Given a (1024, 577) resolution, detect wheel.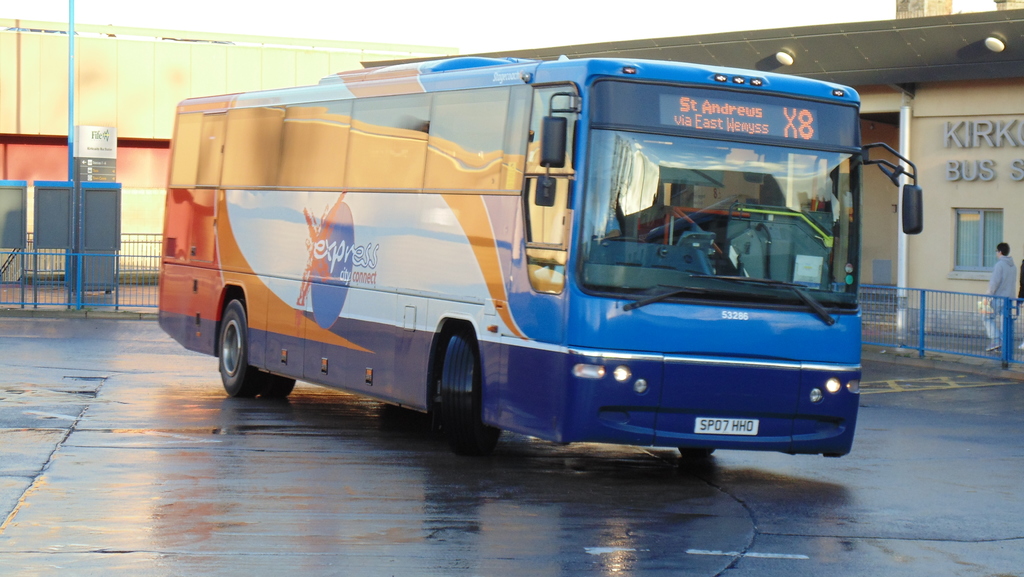
l=218, t=298, r=257, b=396.
